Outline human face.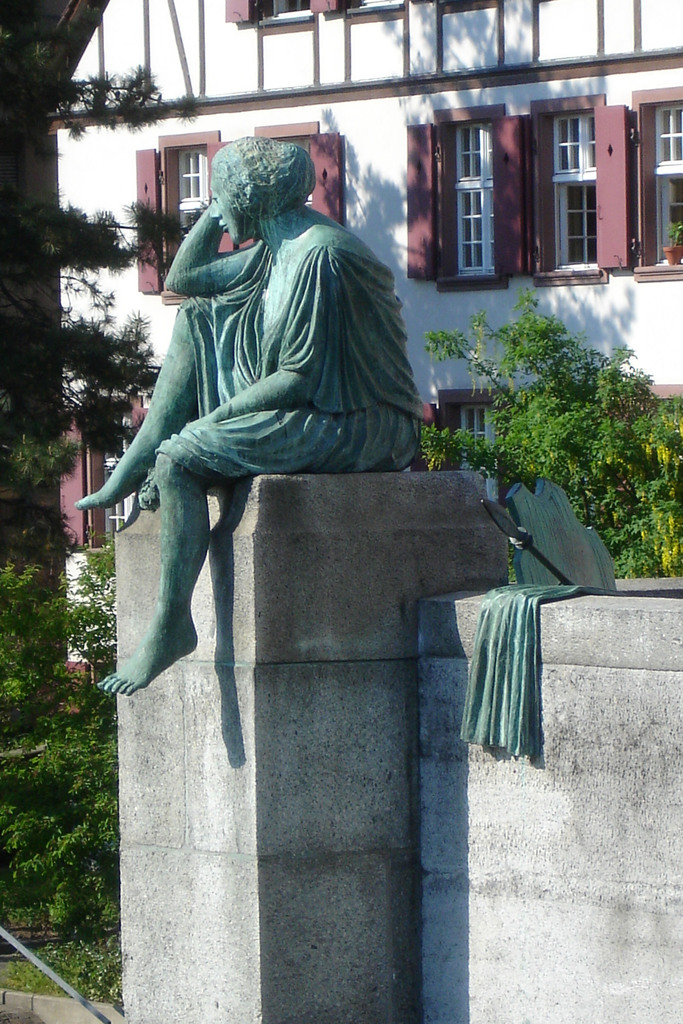
Outline: (x1=204, y1=162, x2=258, y2=241).
